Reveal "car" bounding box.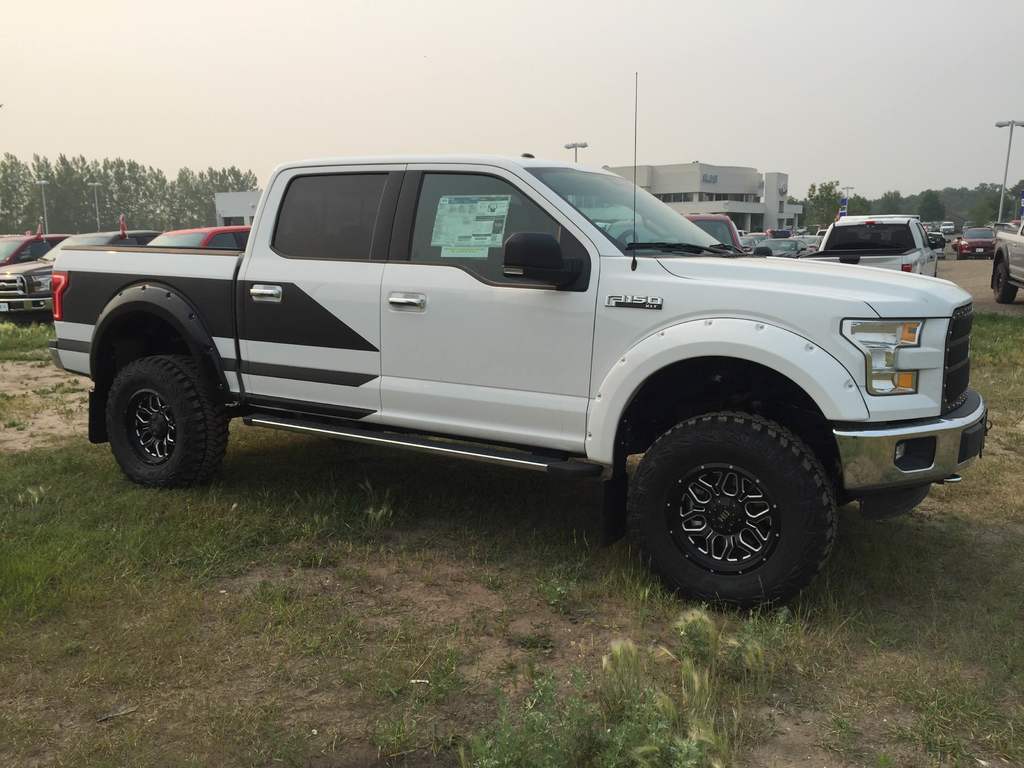
Revealed: [left=988, top=221, right=1023, bottom=299].
